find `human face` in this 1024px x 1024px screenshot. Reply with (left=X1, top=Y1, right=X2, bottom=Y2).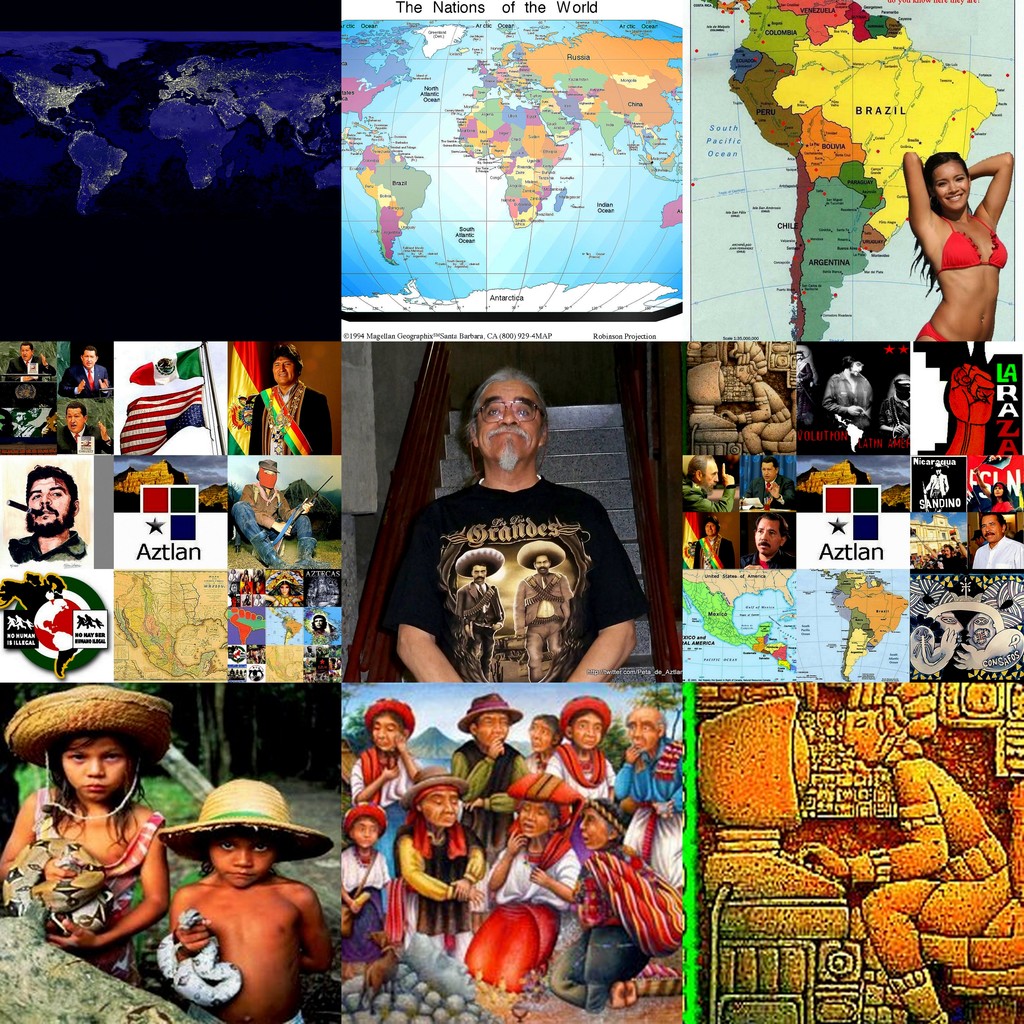
(left=61, top=736, right=124, bottom=809).
